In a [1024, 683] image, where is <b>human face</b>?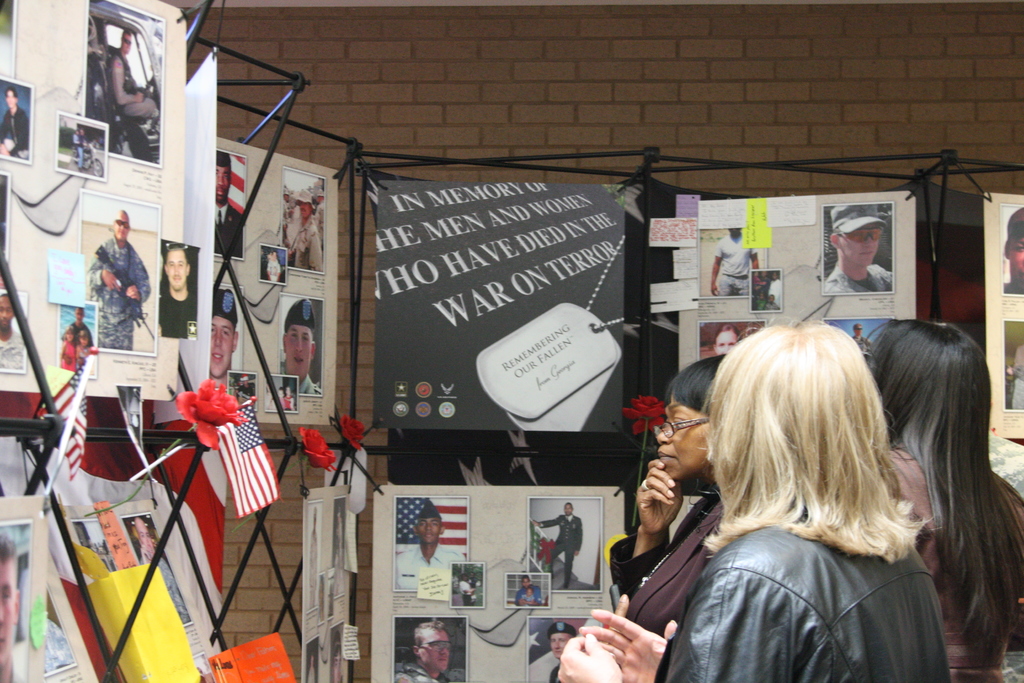
[x1=0, y1=557, x2=15, y2=657].
